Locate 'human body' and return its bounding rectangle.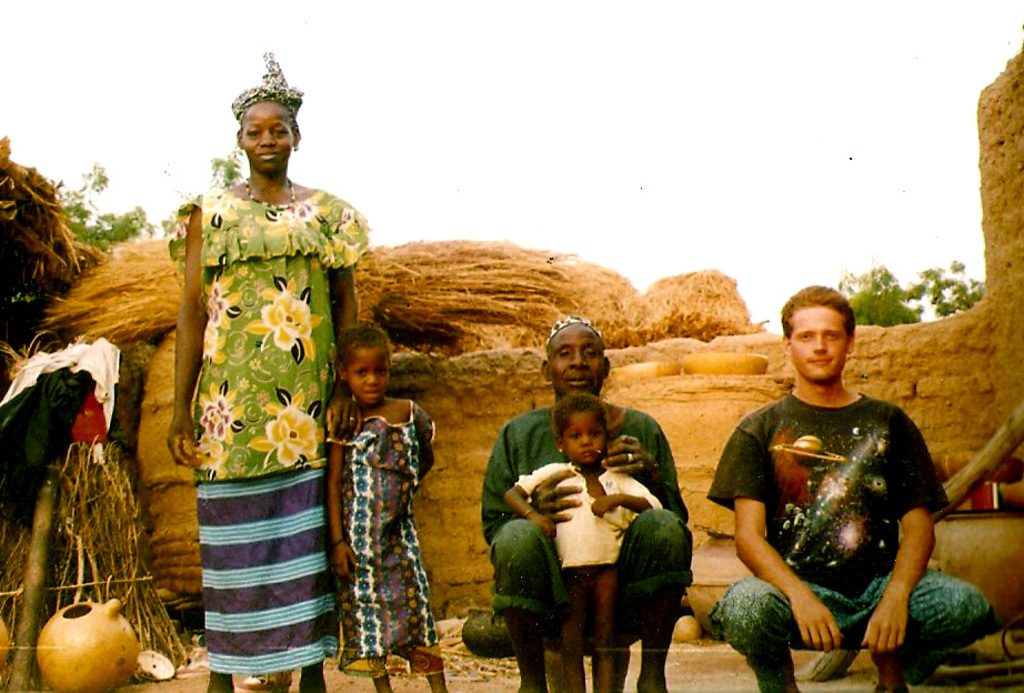
{"left": 170, "top": 175, "right": 364, "bottom": 692}.
